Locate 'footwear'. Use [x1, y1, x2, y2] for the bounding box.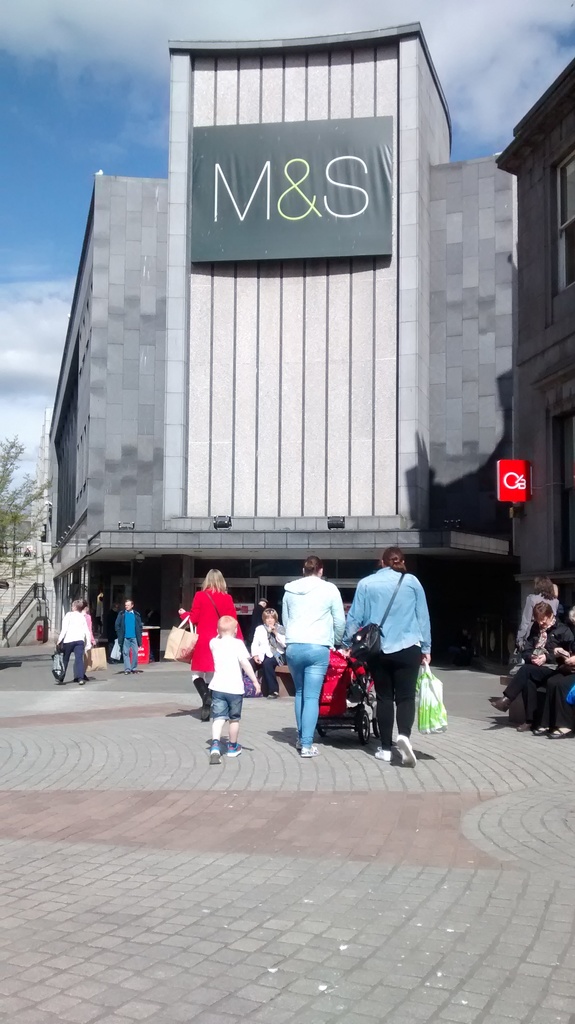
[516, 721, 532, 732].
